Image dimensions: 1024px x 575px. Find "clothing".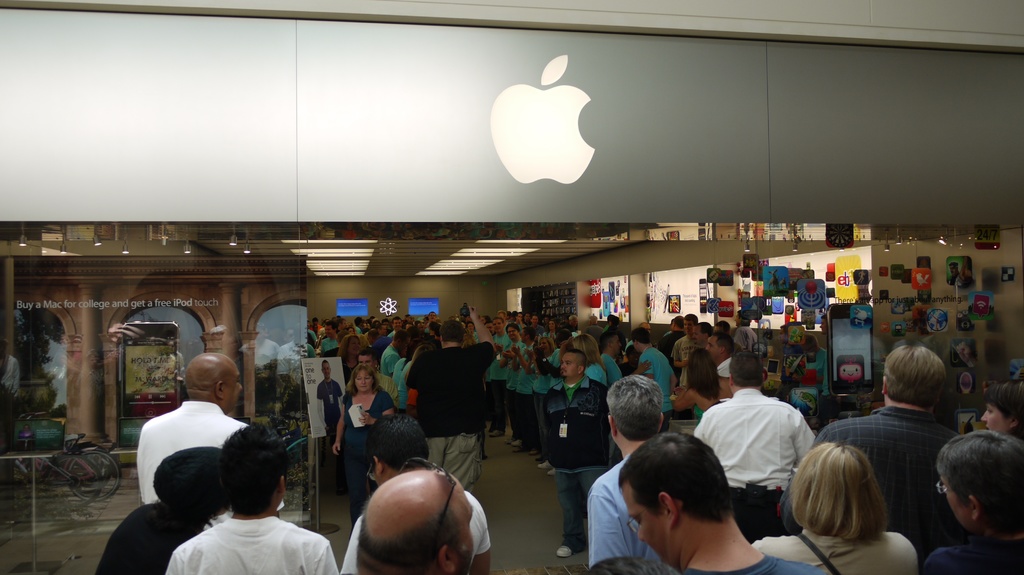
339:489:492:574.
